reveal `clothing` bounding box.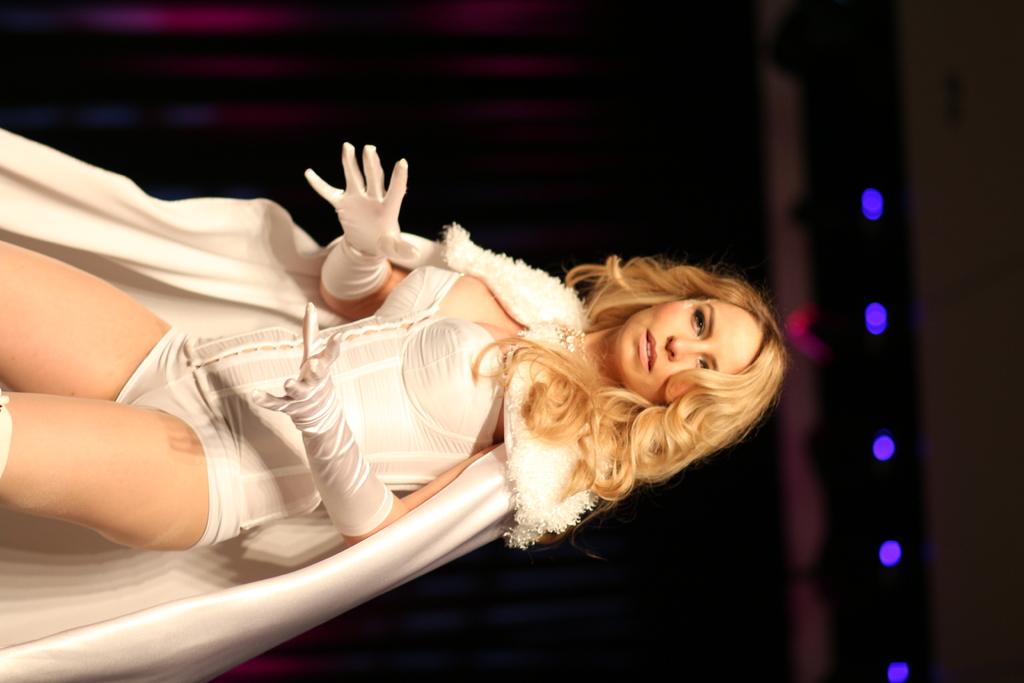
Revealed: (76,156,728,616).
